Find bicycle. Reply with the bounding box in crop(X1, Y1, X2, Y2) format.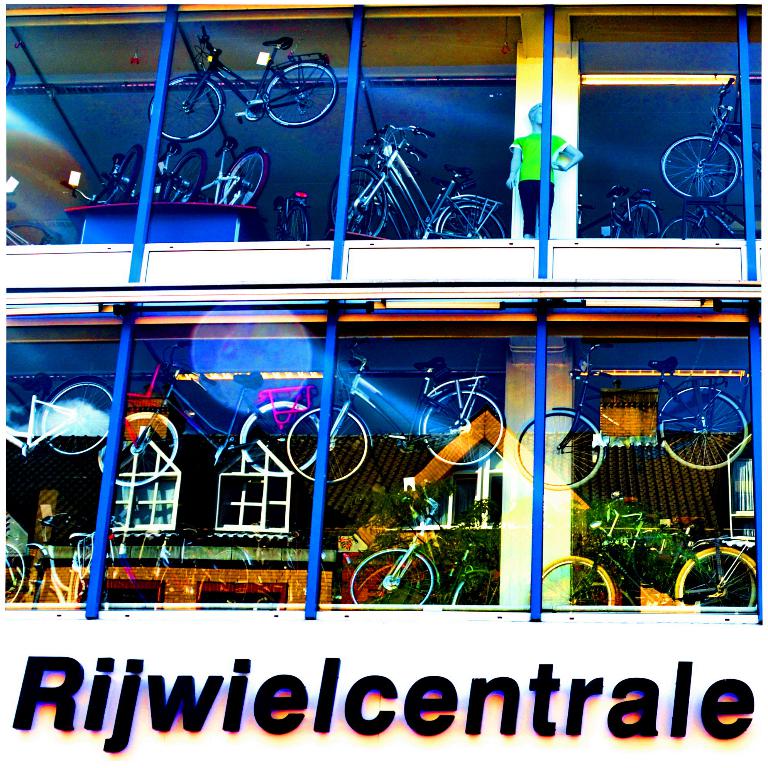
crop(5, 199, 62, 247).
